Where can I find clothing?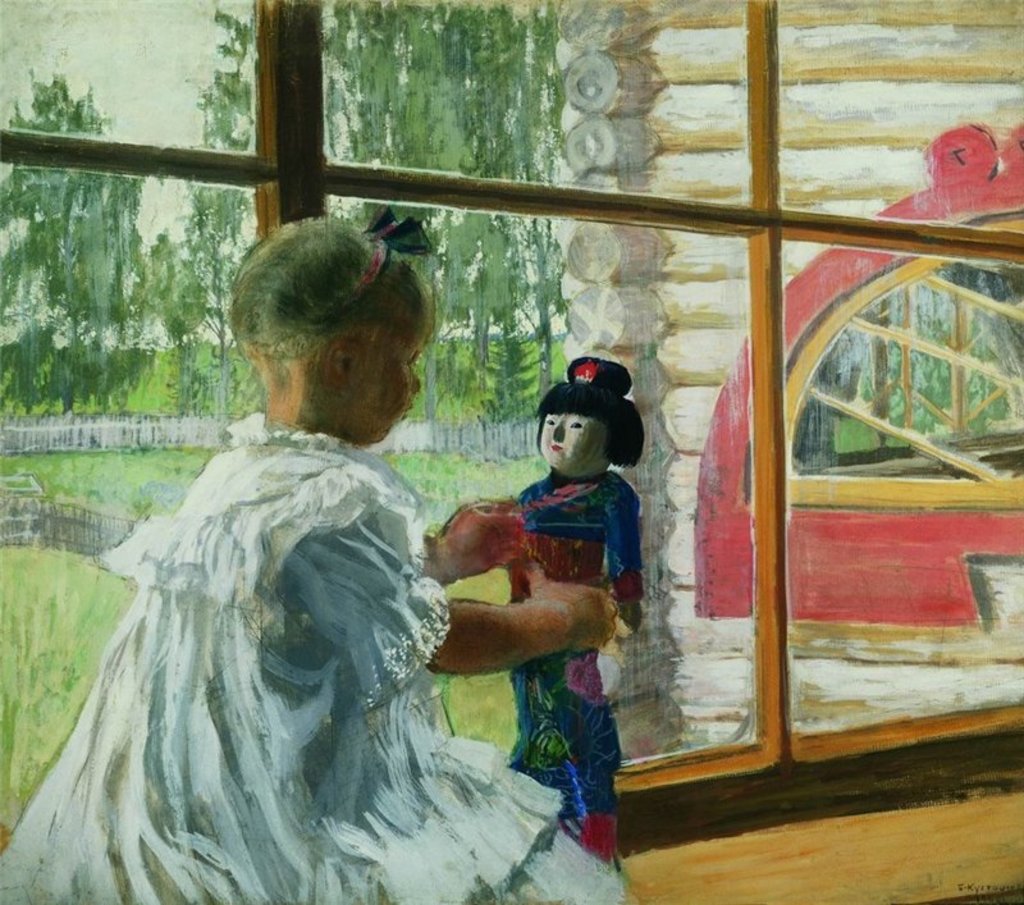
You can find it at l=458, t=474, r=636, b=840.
